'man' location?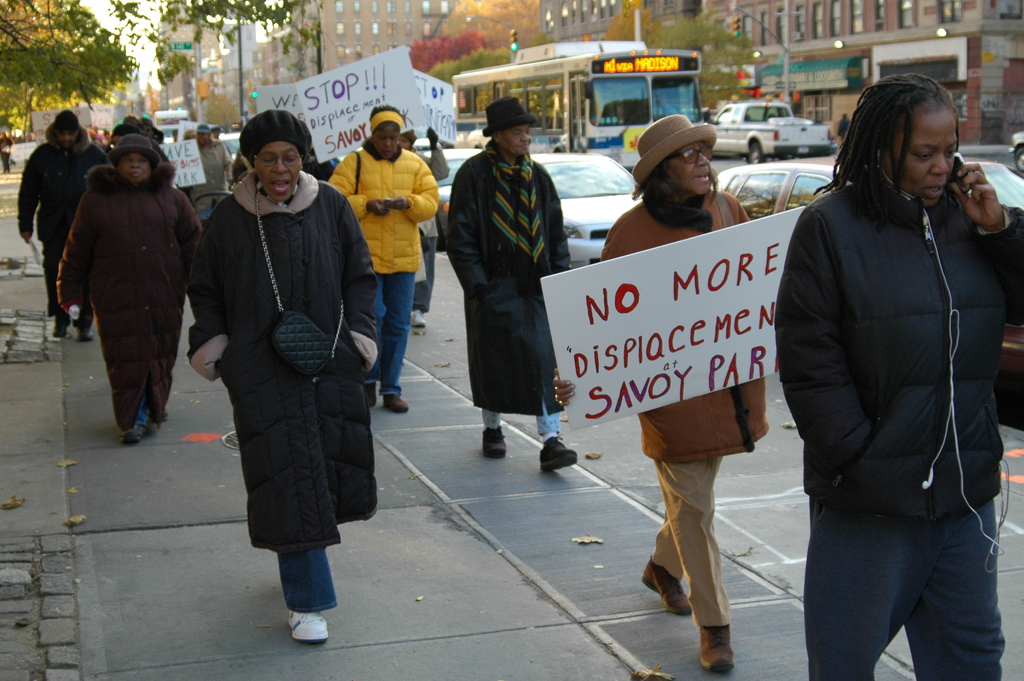
{"left": 13, "top": 112, "right": 106, "bottom": 343}
